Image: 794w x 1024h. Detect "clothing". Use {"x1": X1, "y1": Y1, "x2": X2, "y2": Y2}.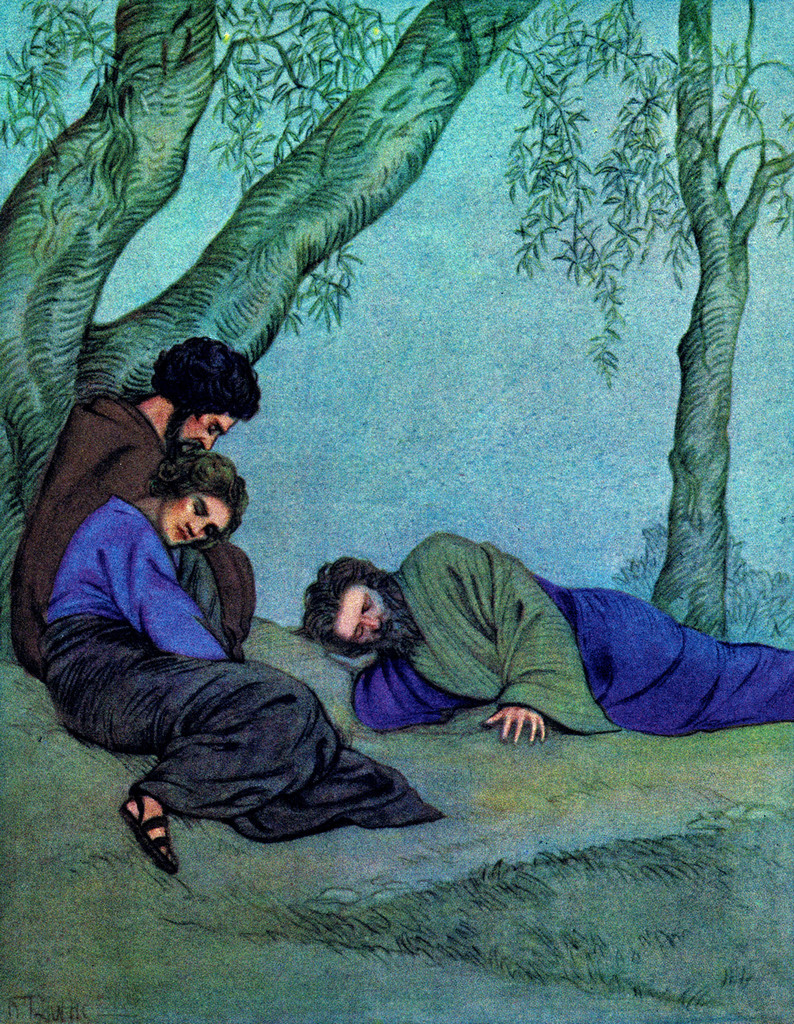
{"x1": 58, "y1": 514, "x2": 454, "y2": 866}.
